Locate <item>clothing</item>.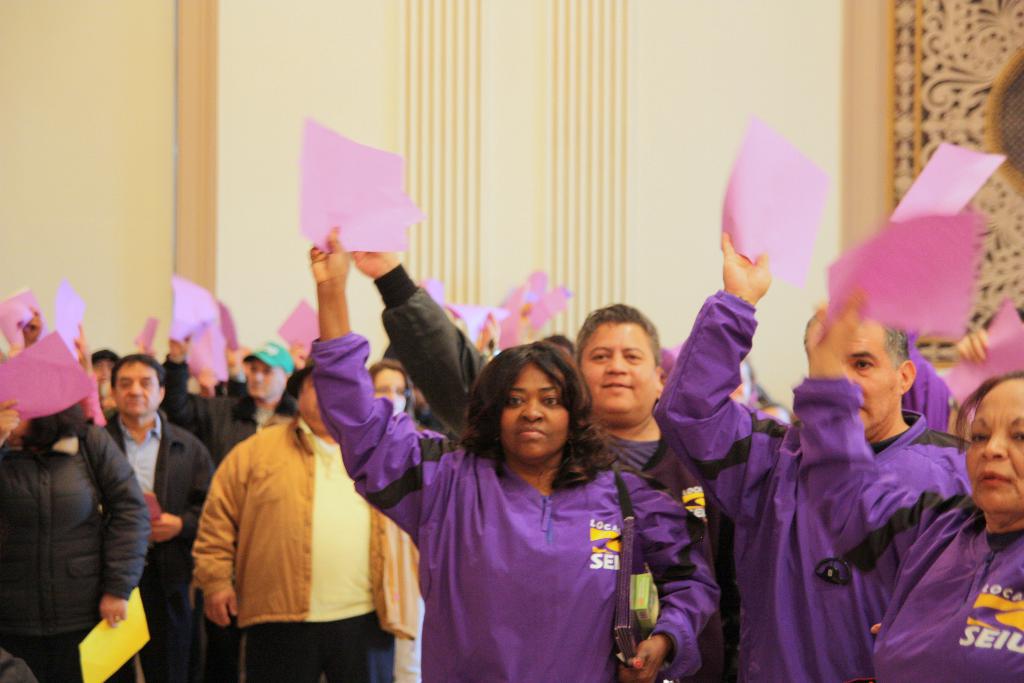
Bounding box: [784, 361, 1023, 682].
